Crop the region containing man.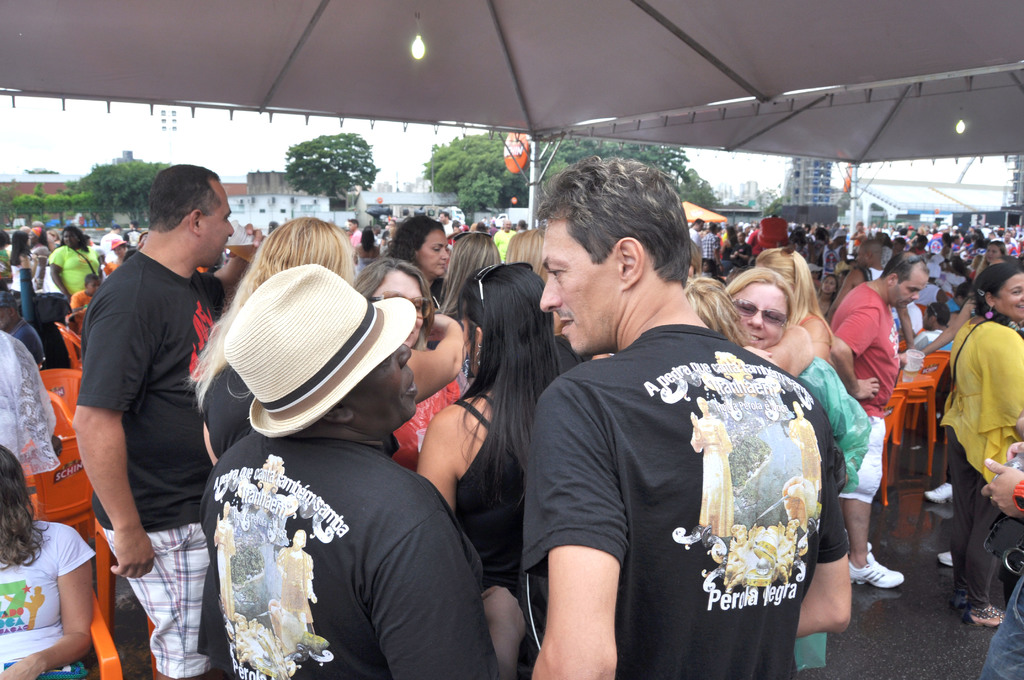
Crop region: Rect(343, 216, 362, 249).
